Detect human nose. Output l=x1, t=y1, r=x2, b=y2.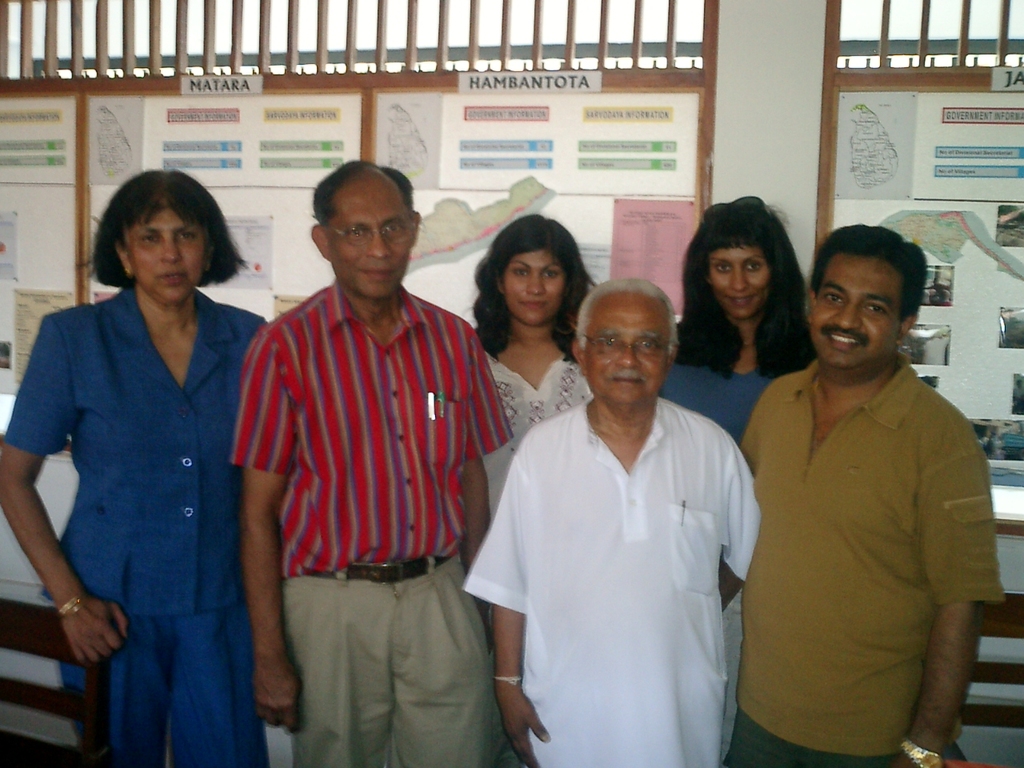
l=614, t=345, r=639, b=370.
